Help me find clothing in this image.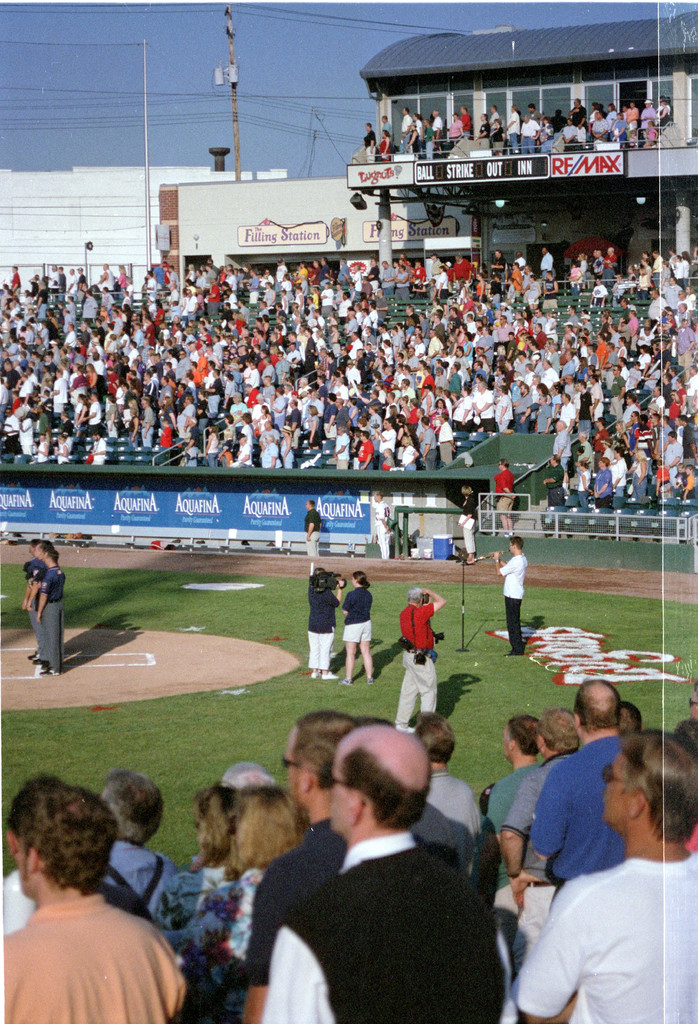
Found it: bbox=(38, 563, 67, 673).
